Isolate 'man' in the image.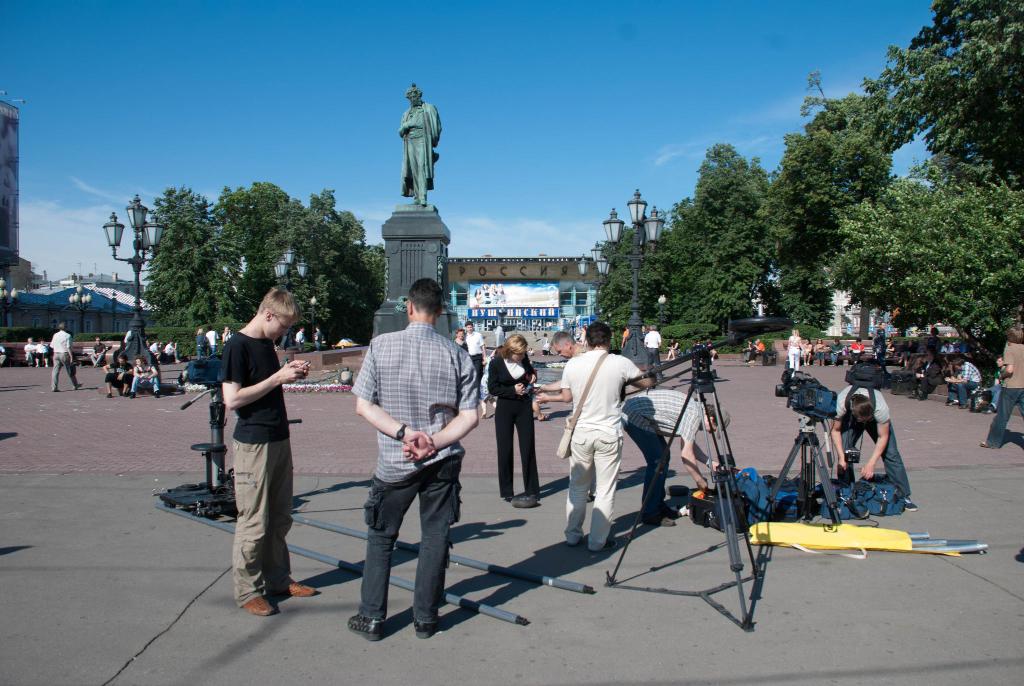
Isolated region: bbox=[980, 352, 1006, 413].
